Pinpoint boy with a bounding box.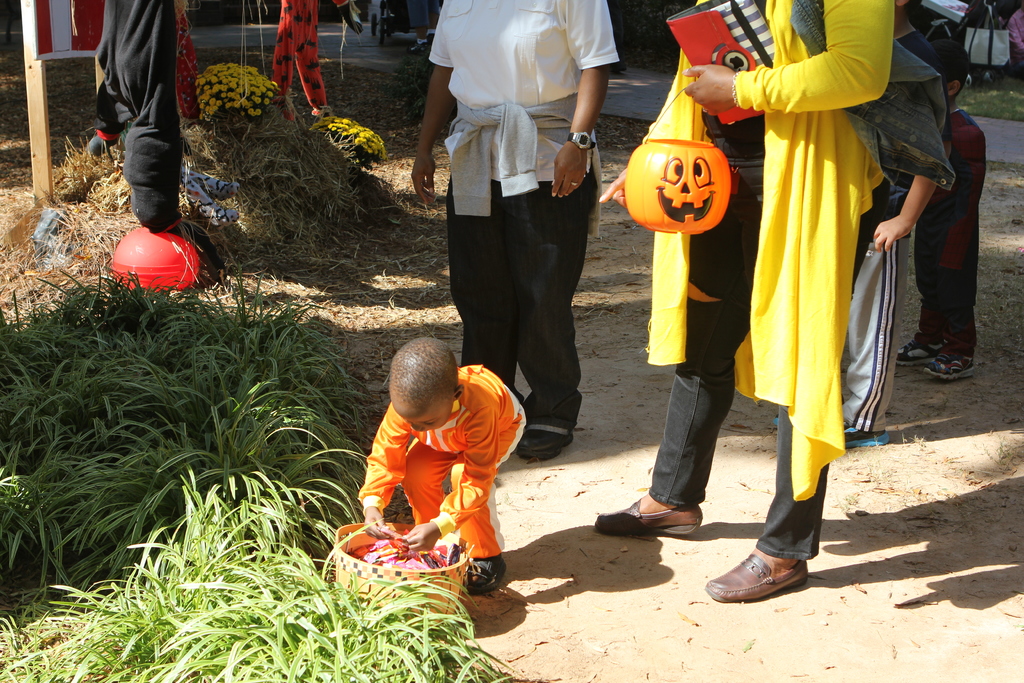
region(328, 332, 533, 593).
